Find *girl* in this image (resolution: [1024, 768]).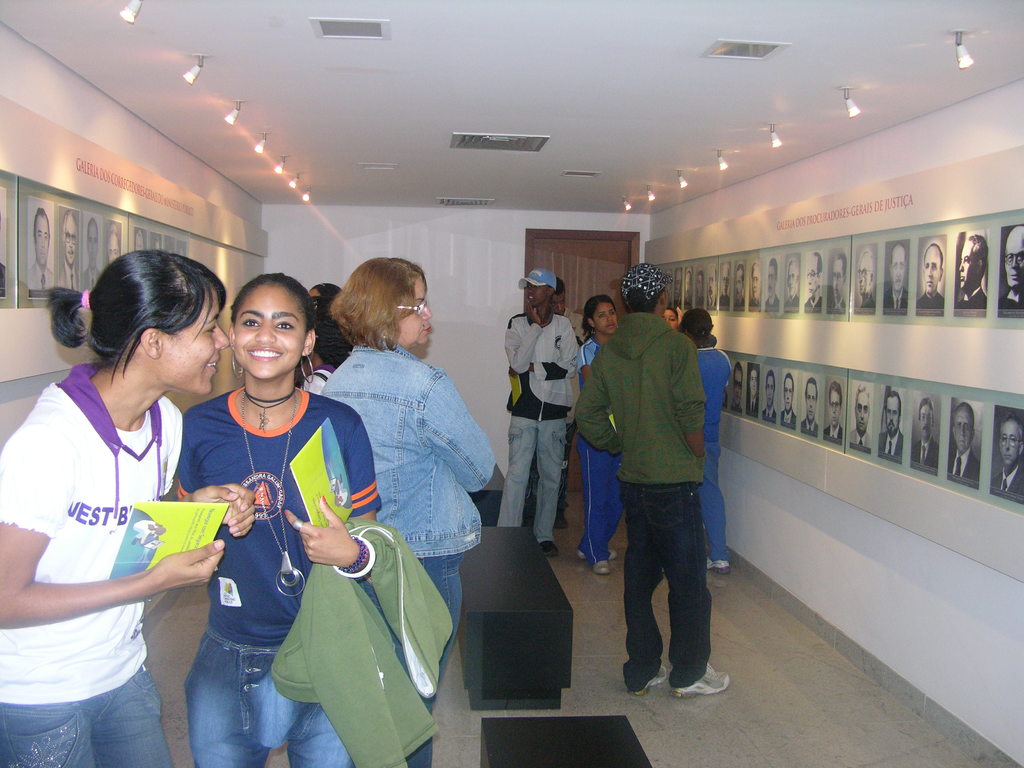
<box>665,309,678,329</box>.
